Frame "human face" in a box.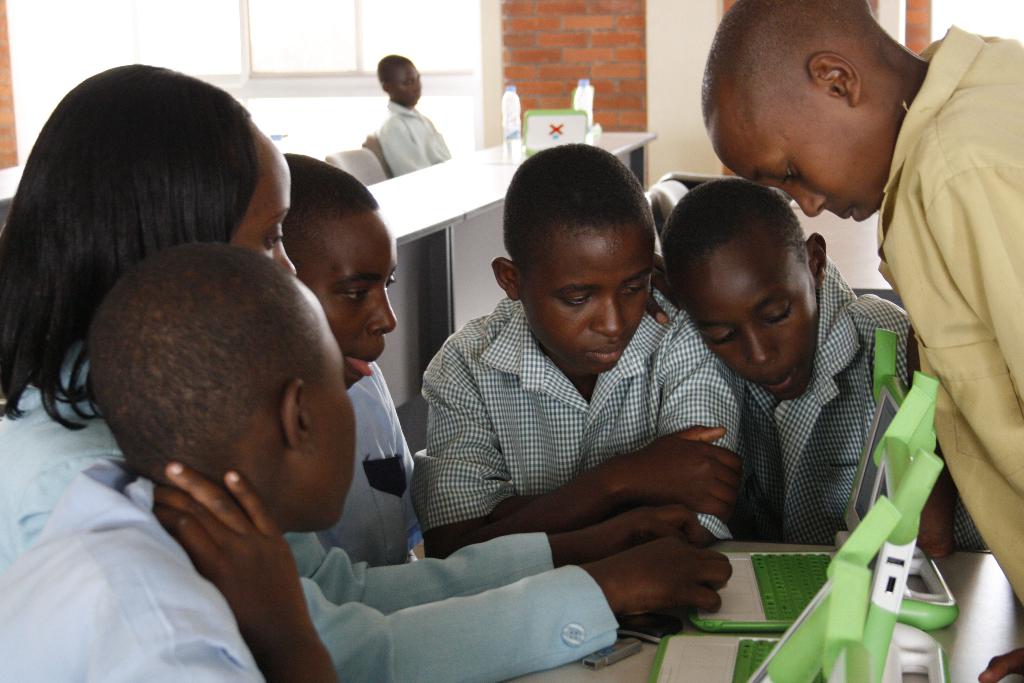
(x1=518, y1=227, x2=653, y2=374).
